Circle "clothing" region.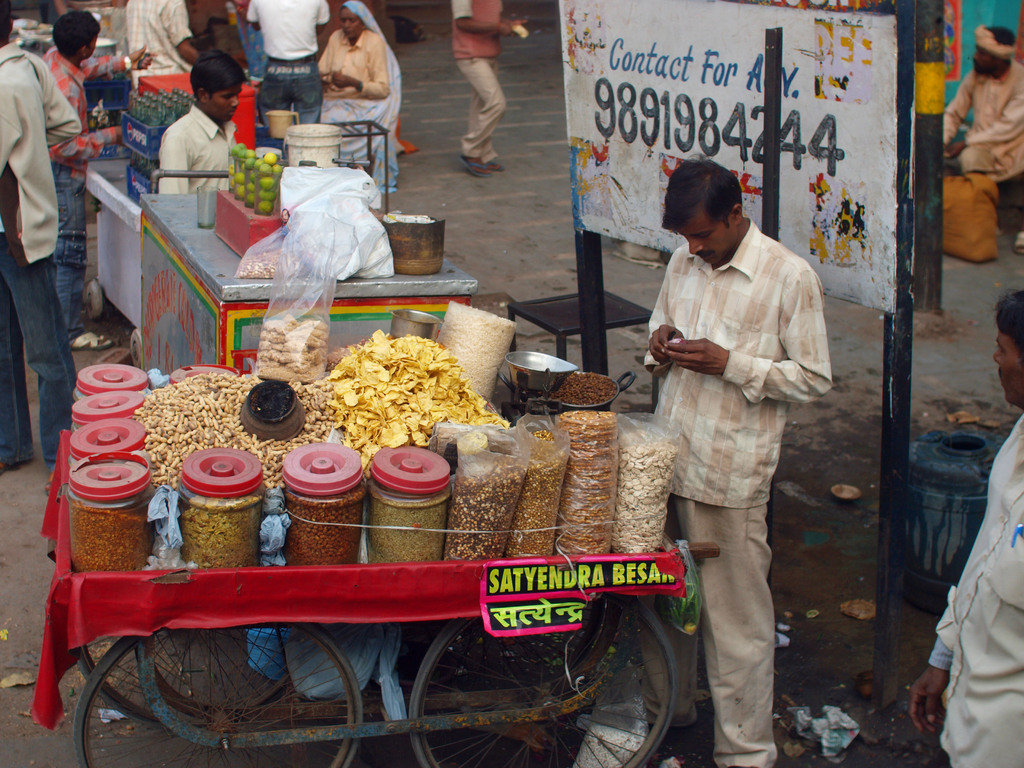
Region: (x1=317, y1=0, x2=402, y2=194).
